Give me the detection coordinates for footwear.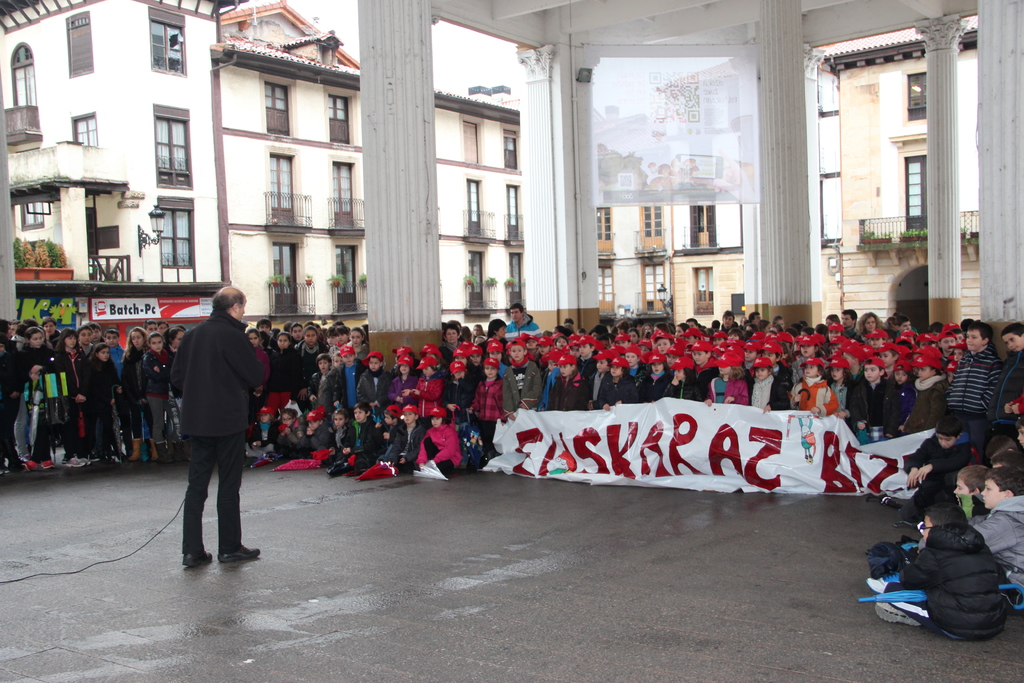
<region>216, 544, 259, 563</region>.
